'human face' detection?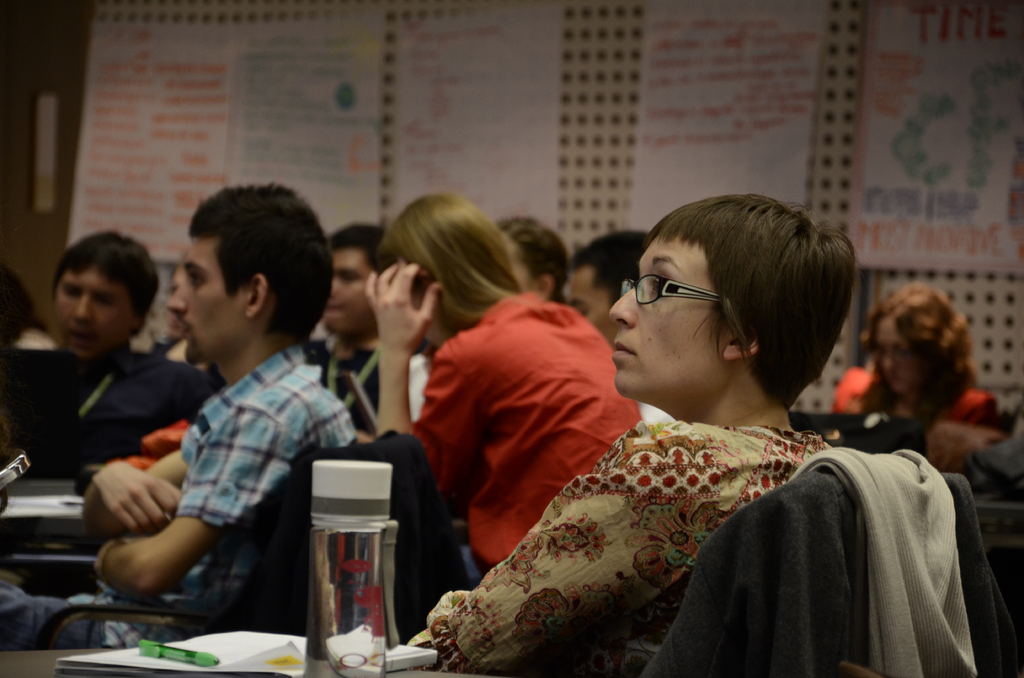
[609, 238, 733, 400]
